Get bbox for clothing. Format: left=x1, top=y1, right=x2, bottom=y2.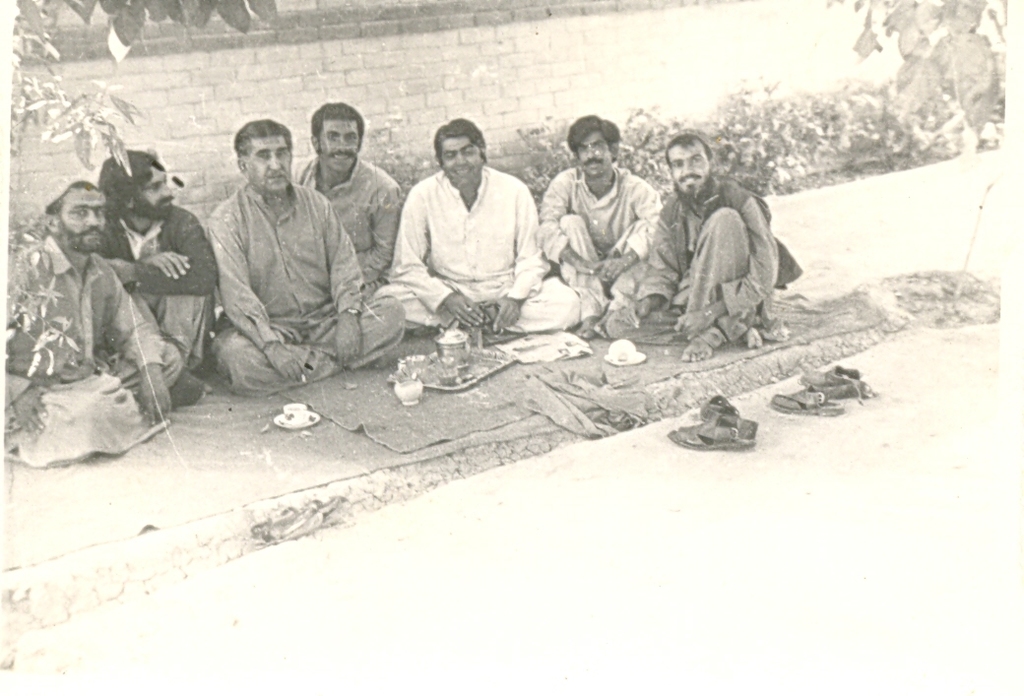
left=539, top=162, right=664, bottom=322.
